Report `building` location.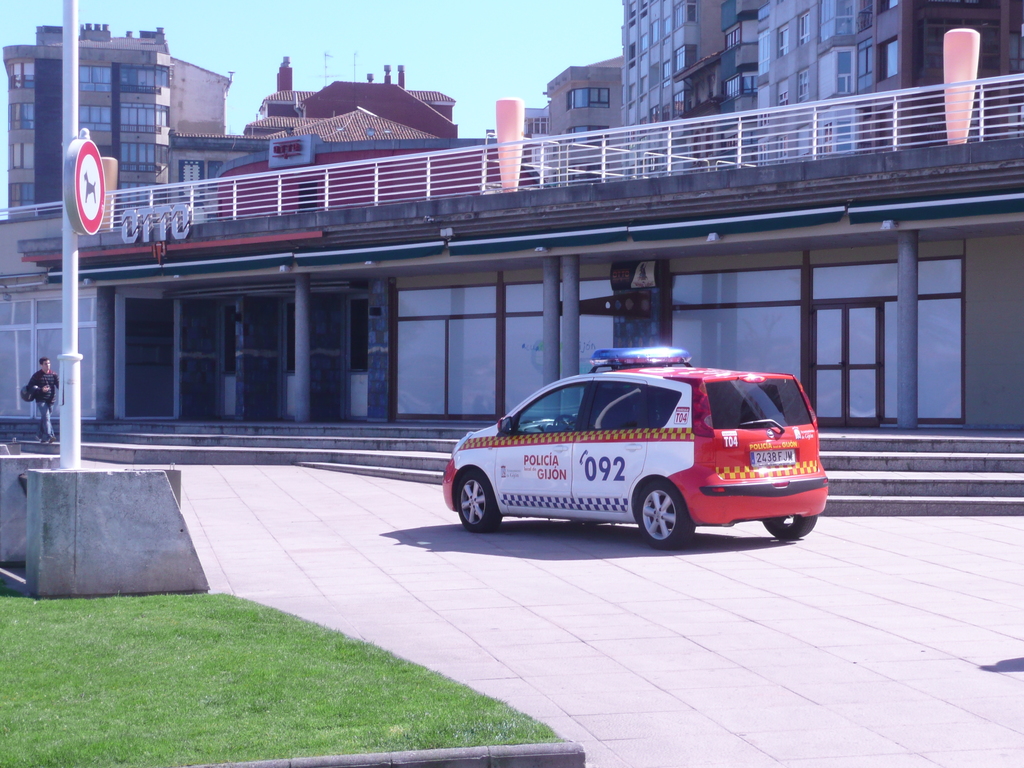
Report: (left=0, top=22, right=234, bottom=216).
